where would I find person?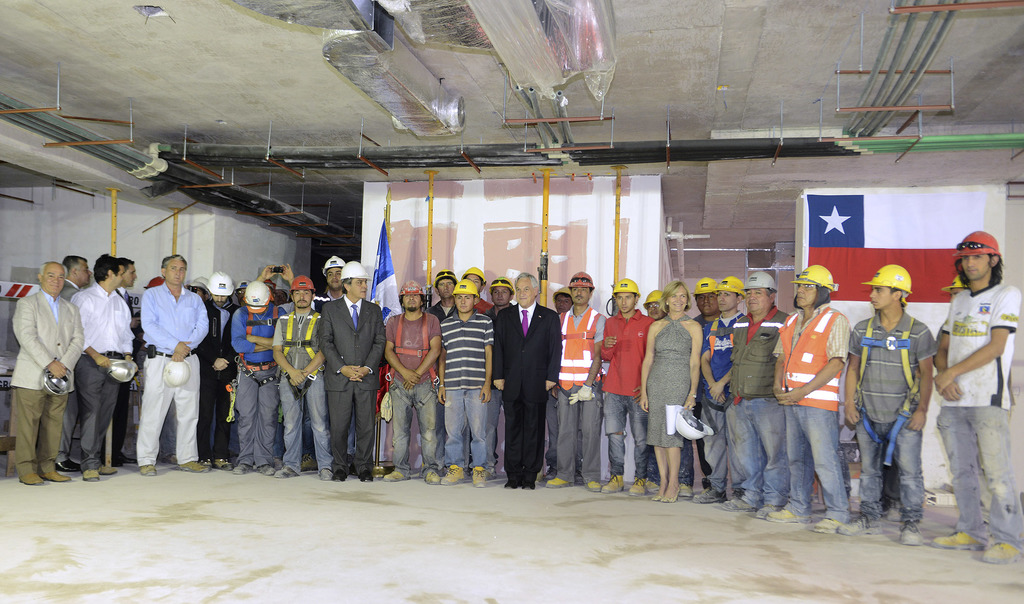
At locate(384, 281, 438, 483).
